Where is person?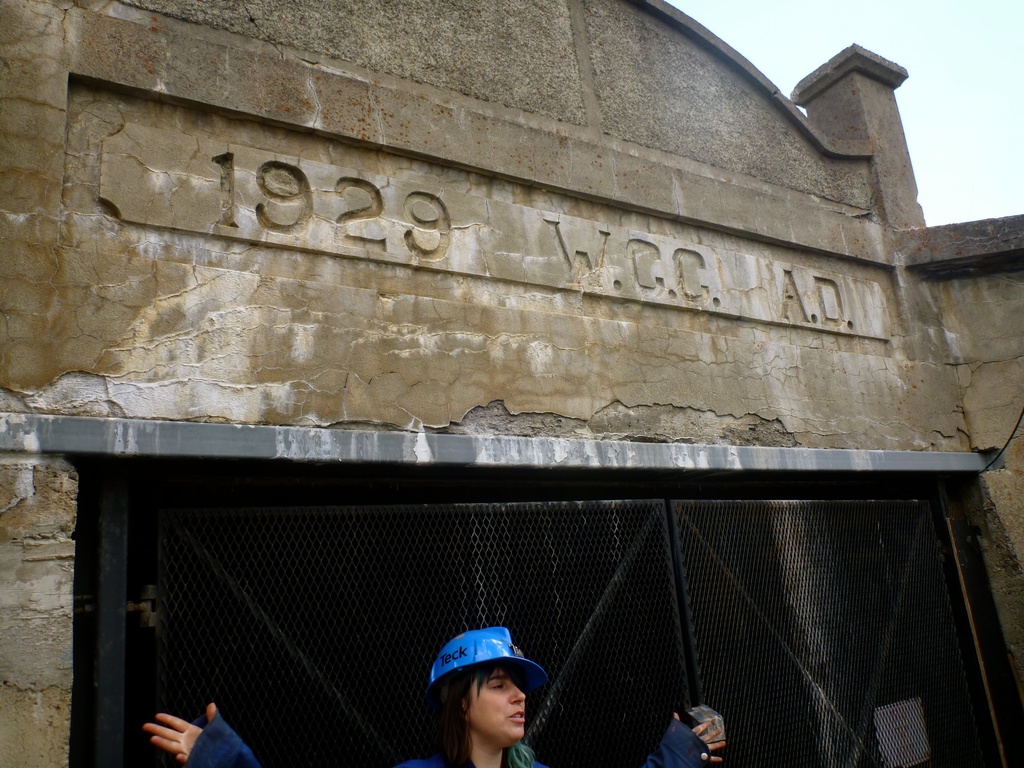
bbox(139, 627, 726, 767).
